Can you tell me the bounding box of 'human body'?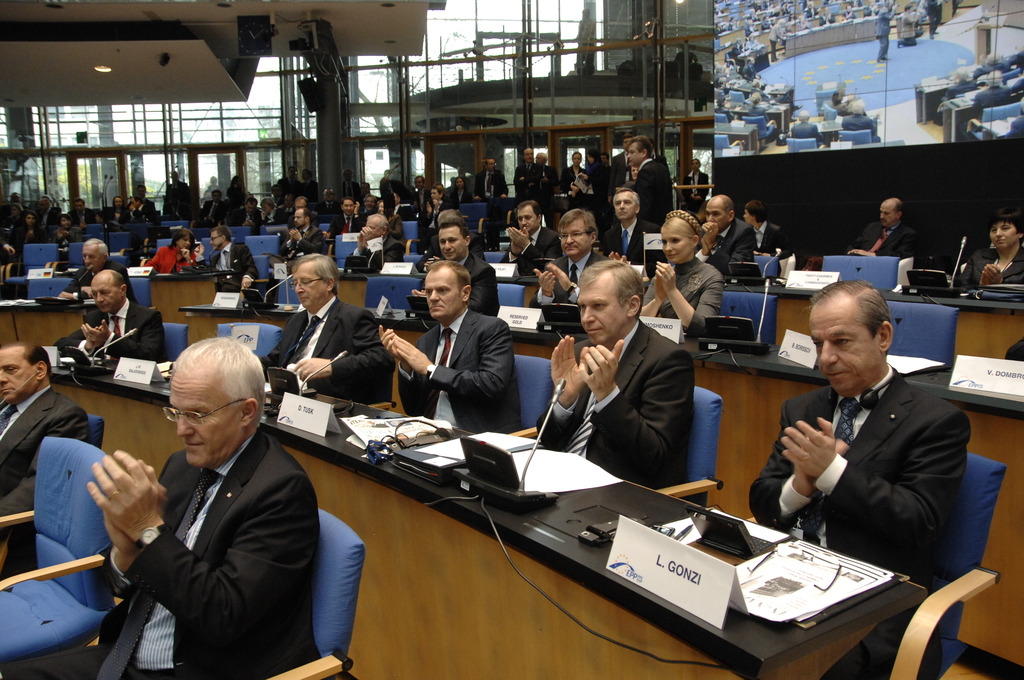
[left=269, top=182, right=281, bottom=203].
